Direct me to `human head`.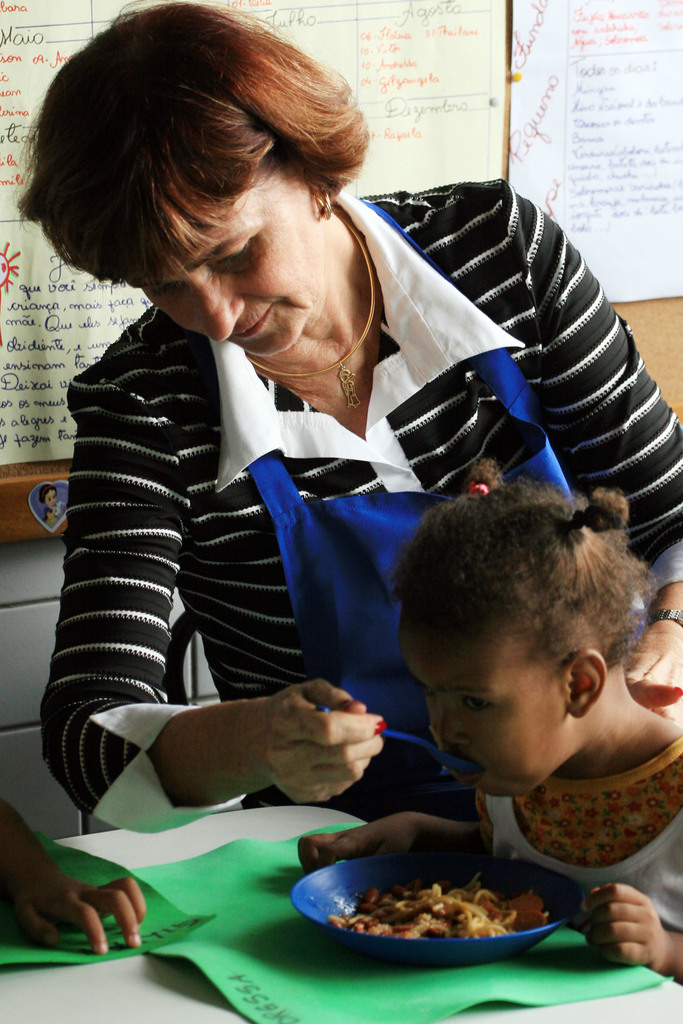
Direction: box=[38, 0, 353, 360].
